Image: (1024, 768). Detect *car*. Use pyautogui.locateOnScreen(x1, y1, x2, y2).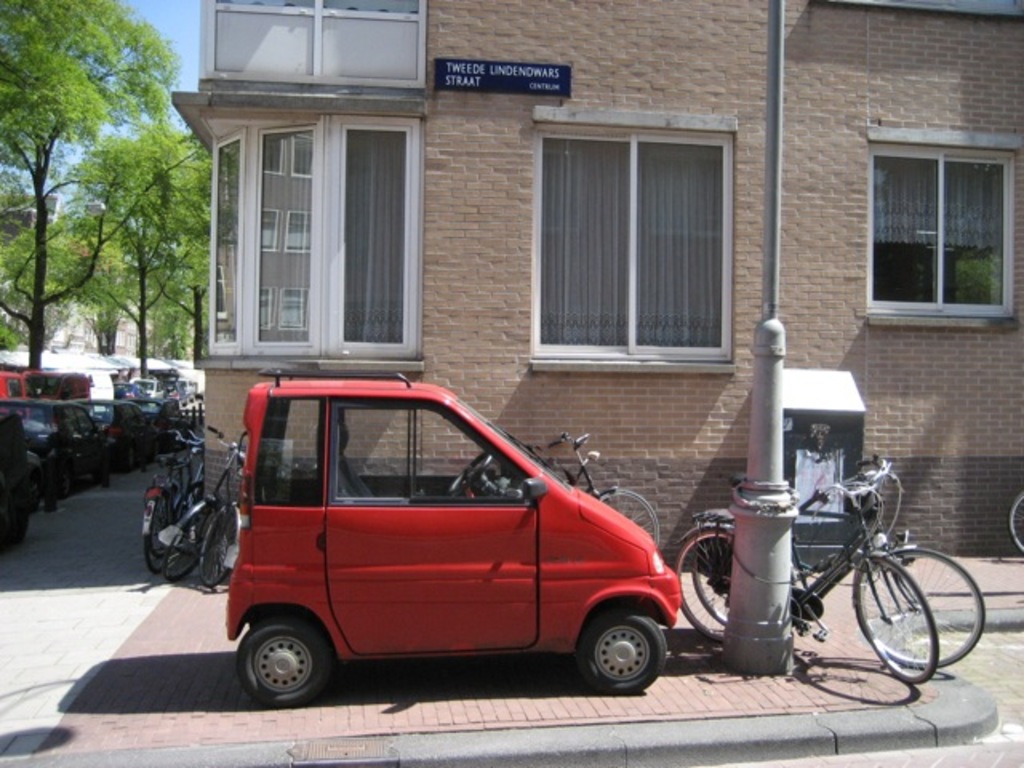
pyautogui.locateOnScreen(171, 386, 670, 714).
